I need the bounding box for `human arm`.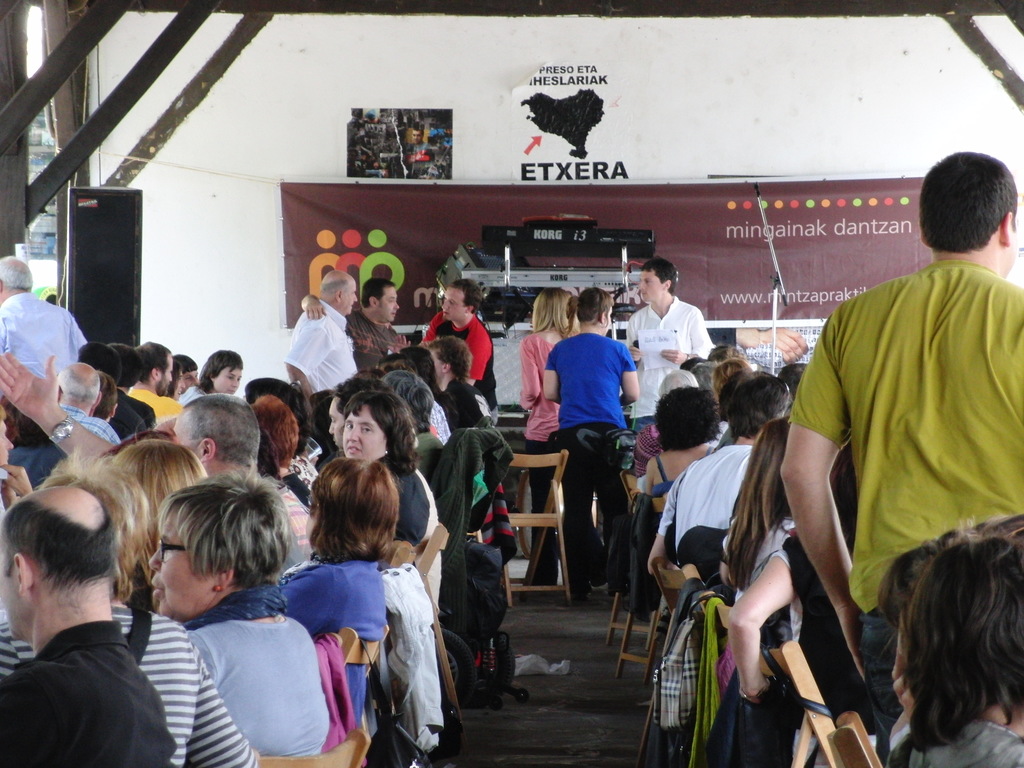
Here it is: 300:294:326:316.
